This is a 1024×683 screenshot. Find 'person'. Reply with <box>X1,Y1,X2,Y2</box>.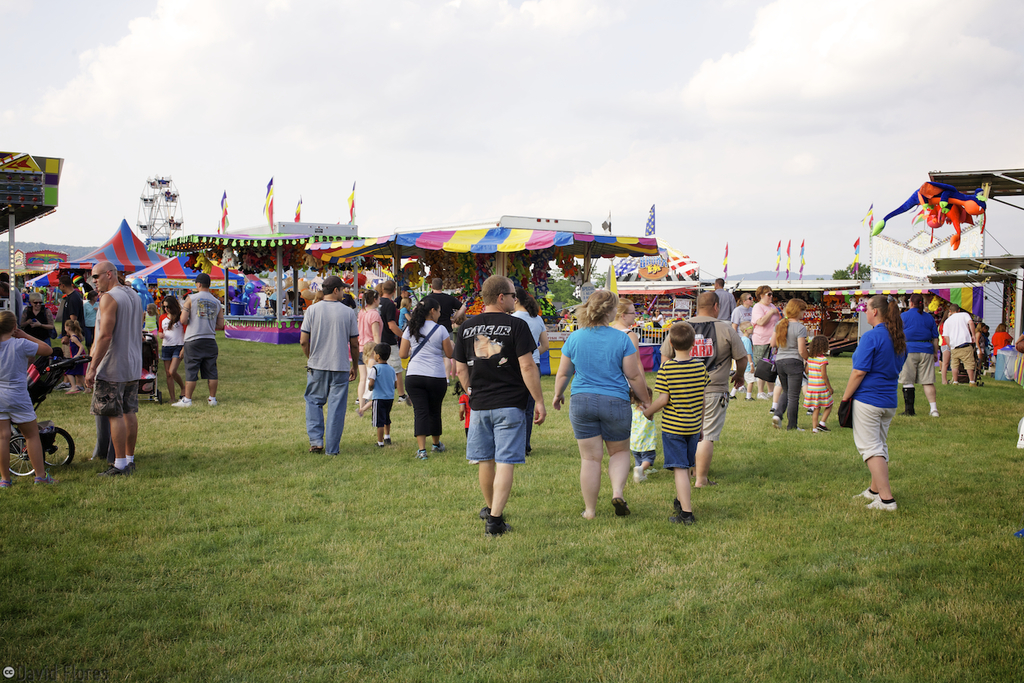
<box>453,274,546,536</box>.
